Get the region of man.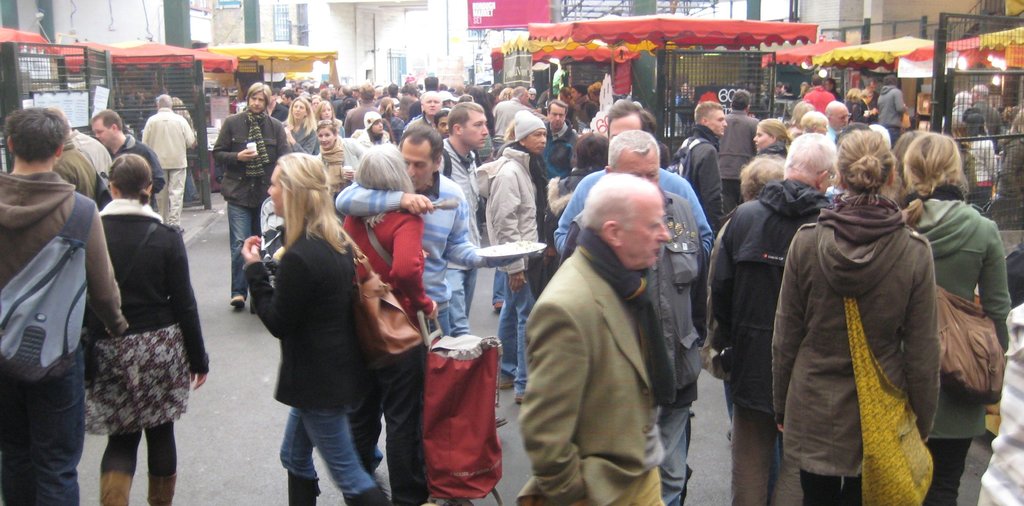
x1=824, y1=99, x2=849, y2=129.
